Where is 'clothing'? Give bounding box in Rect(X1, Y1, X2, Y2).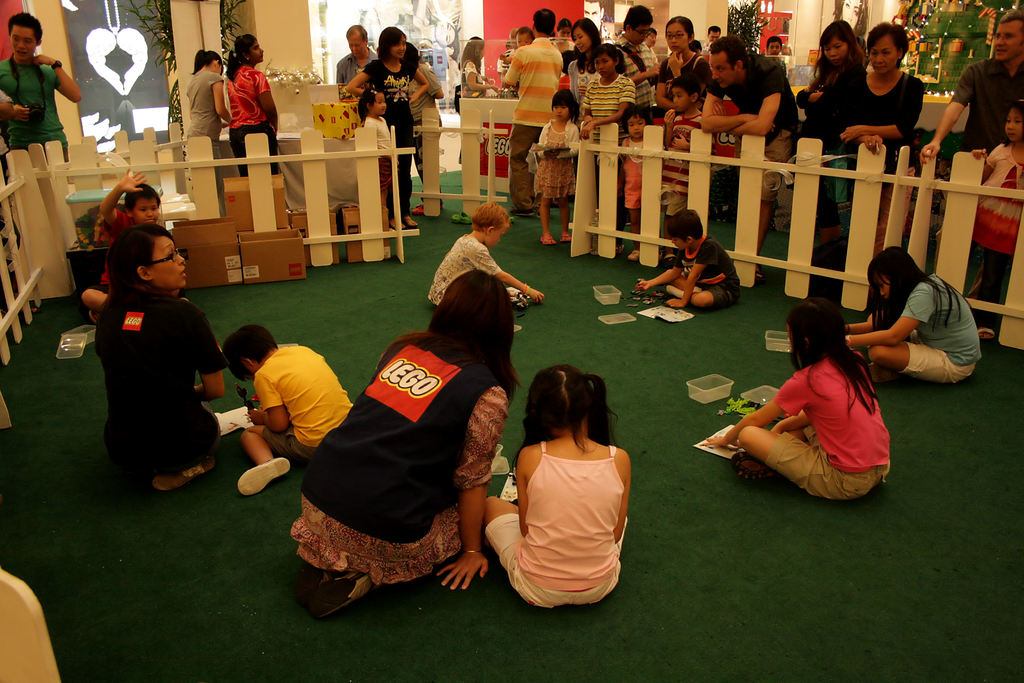
Rect(835, 65, 925, 185).
